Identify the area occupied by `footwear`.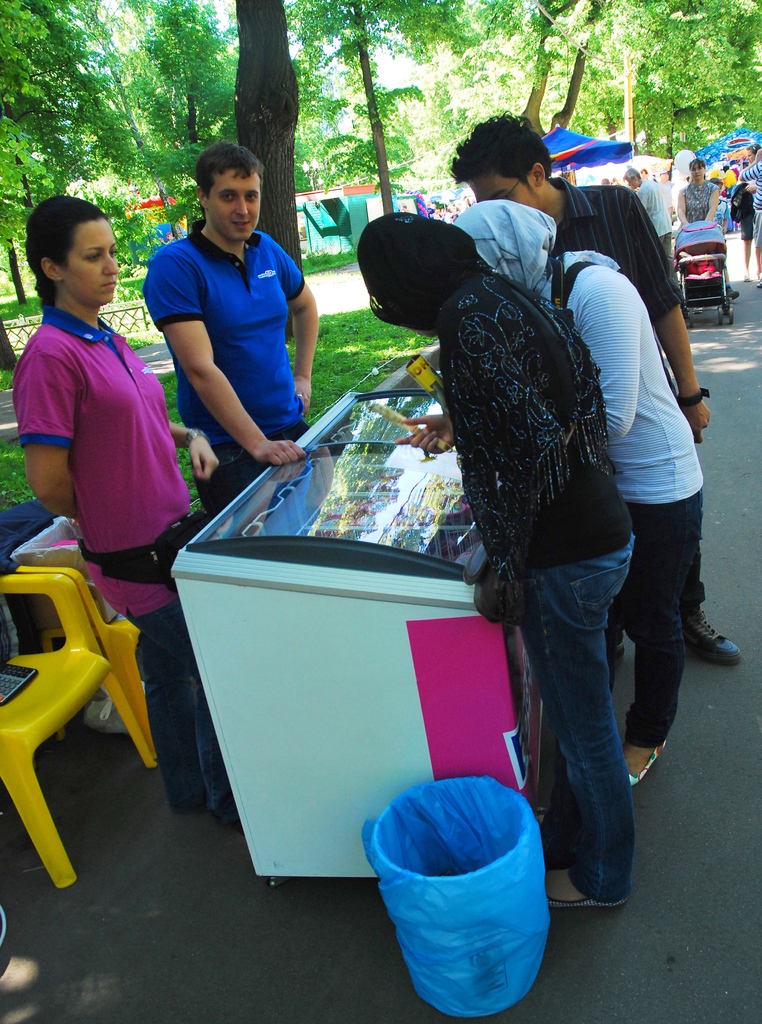
Area: <box>652,606,753,681</box>.
